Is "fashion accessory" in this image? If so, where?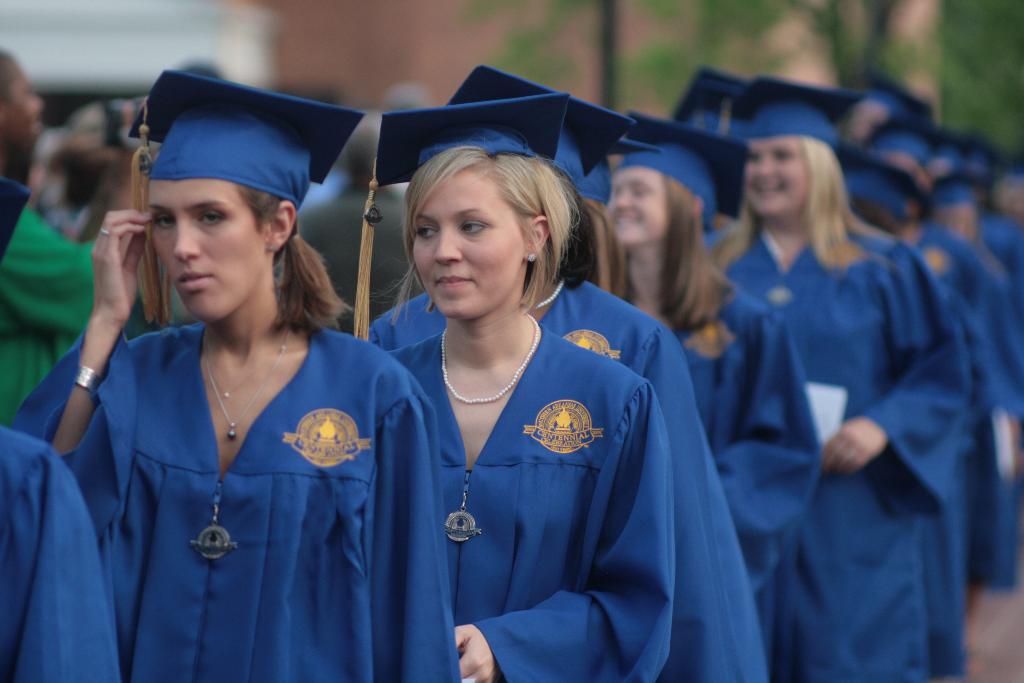
Yes, at <region>444, 311, 539, 403</region>.
